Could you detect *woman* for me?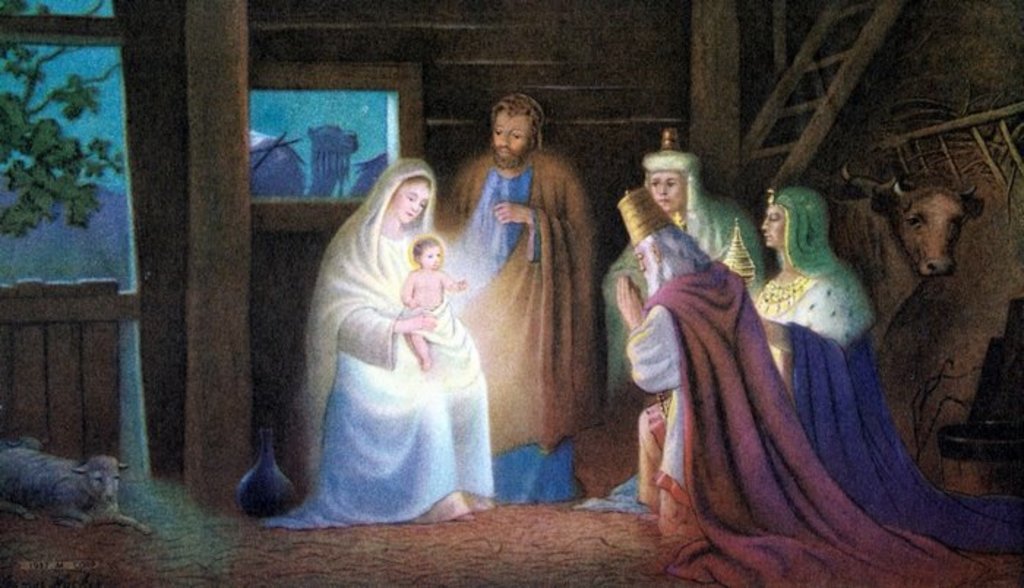
Detection result: rect(288, 145, 499, 521).
